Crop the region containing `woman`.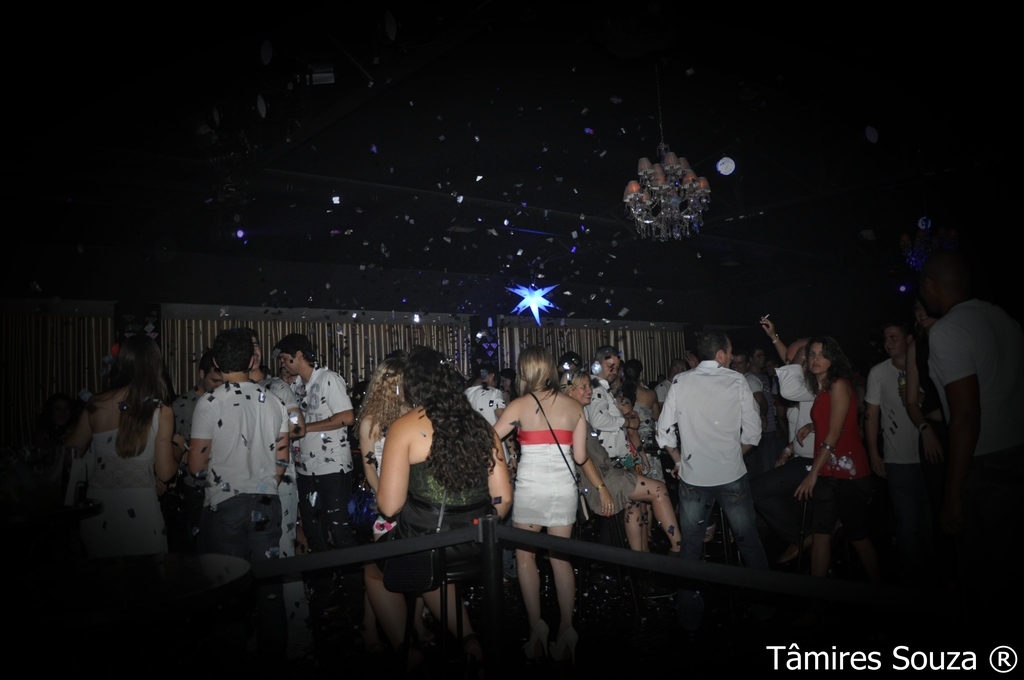
Crop region: BBox(499, 355, 598, 617).
